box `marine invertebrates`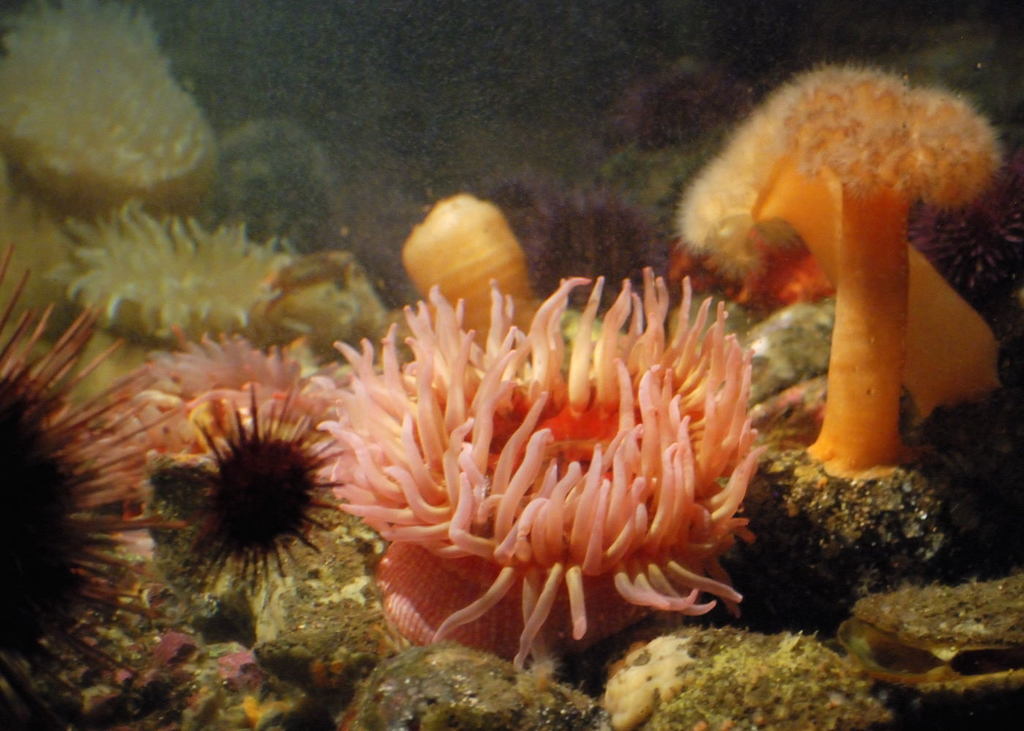
210/113/335/256
